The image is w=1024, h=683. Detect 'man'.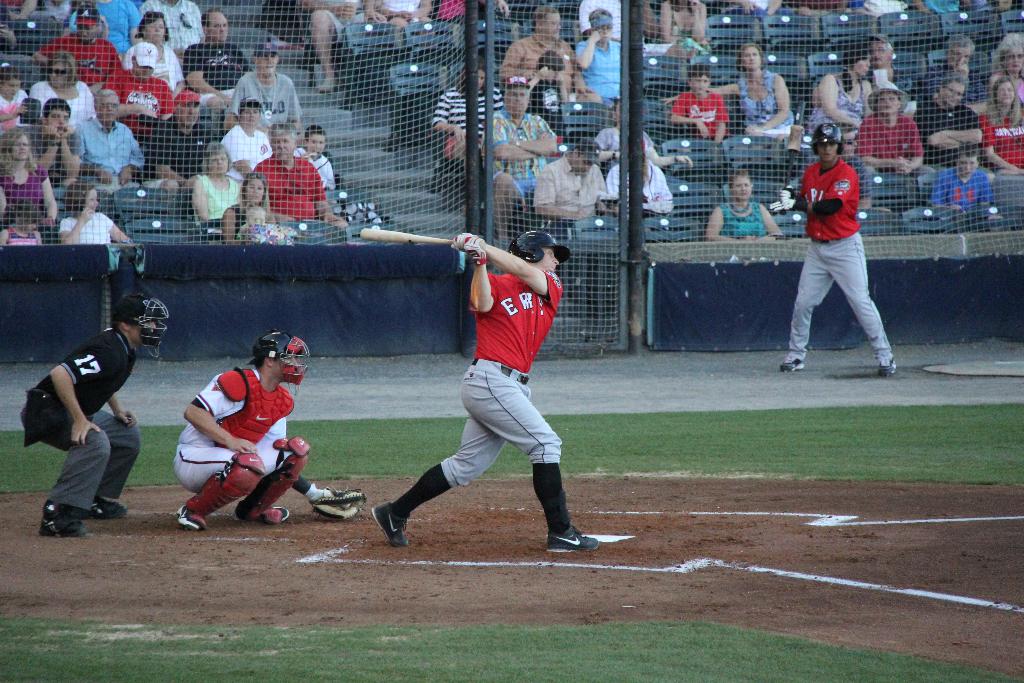
Detection: [left=101, top=44, right=179, bottom=122].
